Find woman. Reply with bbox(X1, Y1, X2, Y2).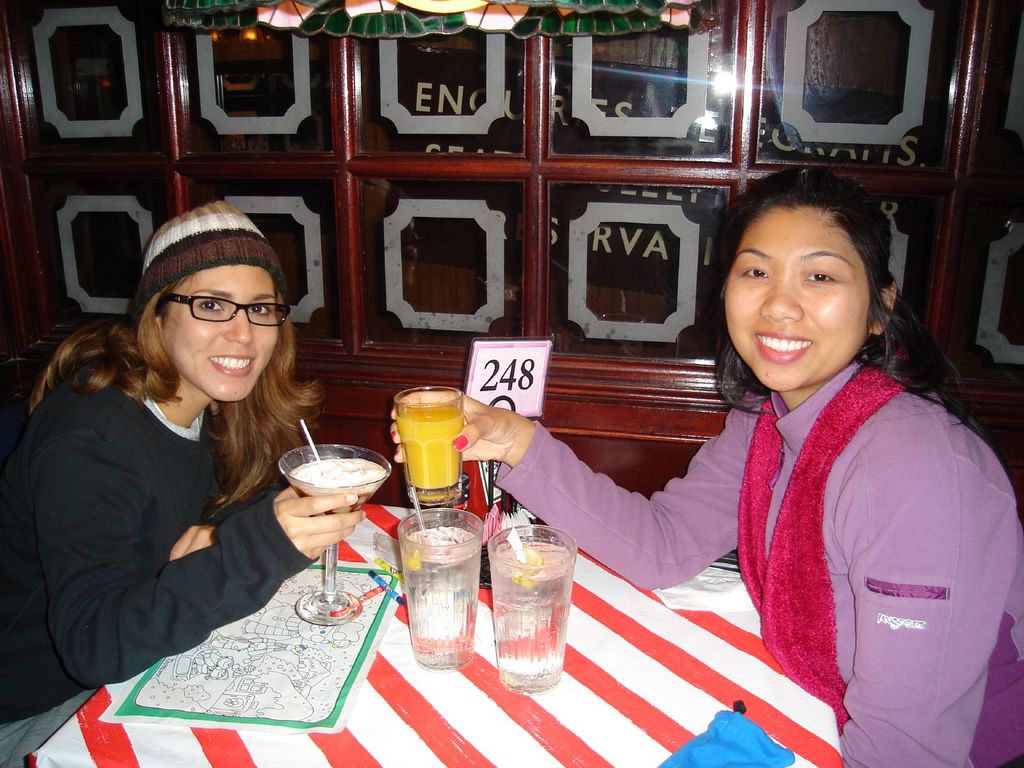
bbox(31, 207, 335, 723).
